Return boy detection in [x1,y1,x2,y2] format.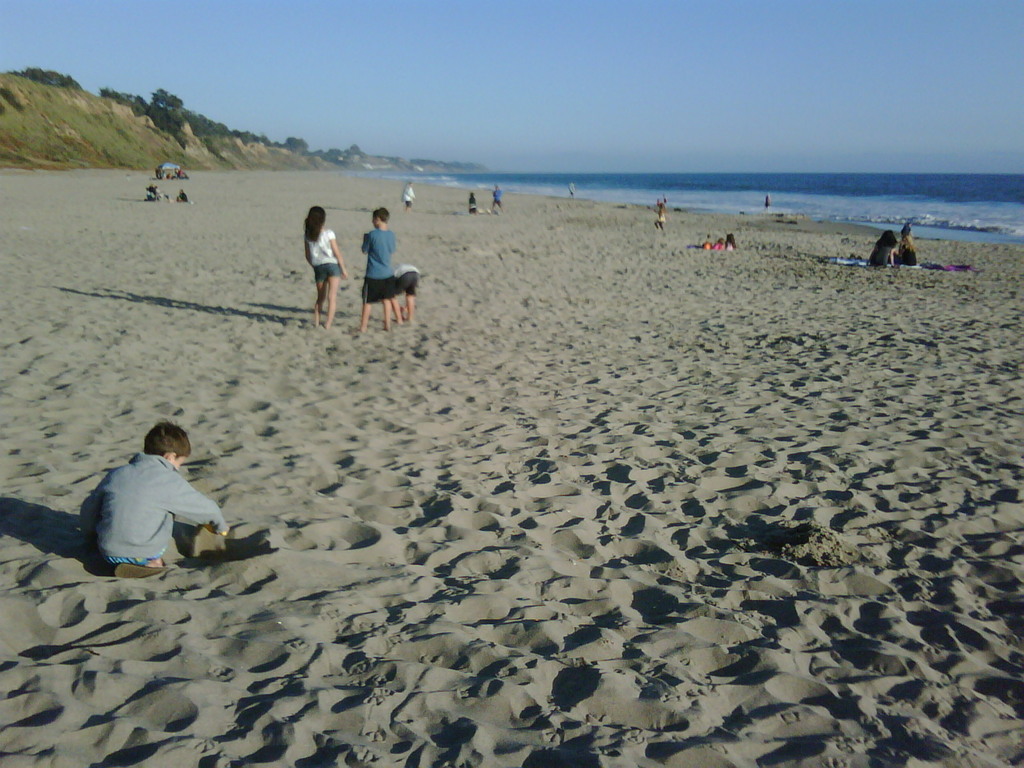
[353,207,396,333].
